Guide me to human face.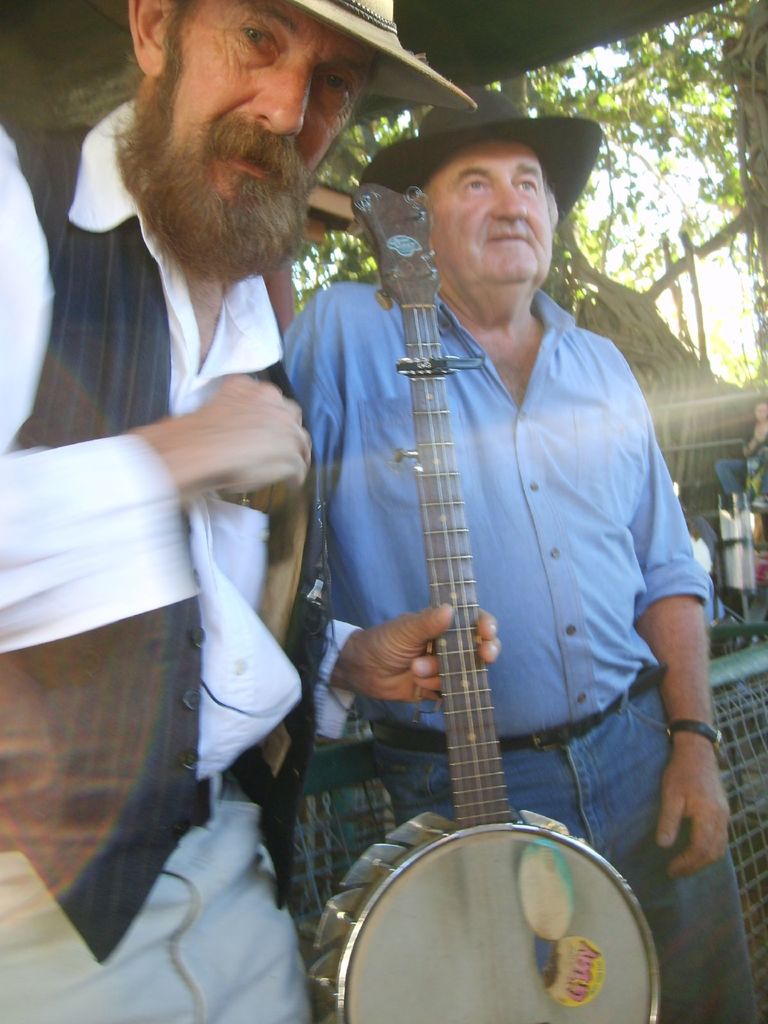
Guidance: pyautogui.locateOnScreen(169, 0, 407, 207).
